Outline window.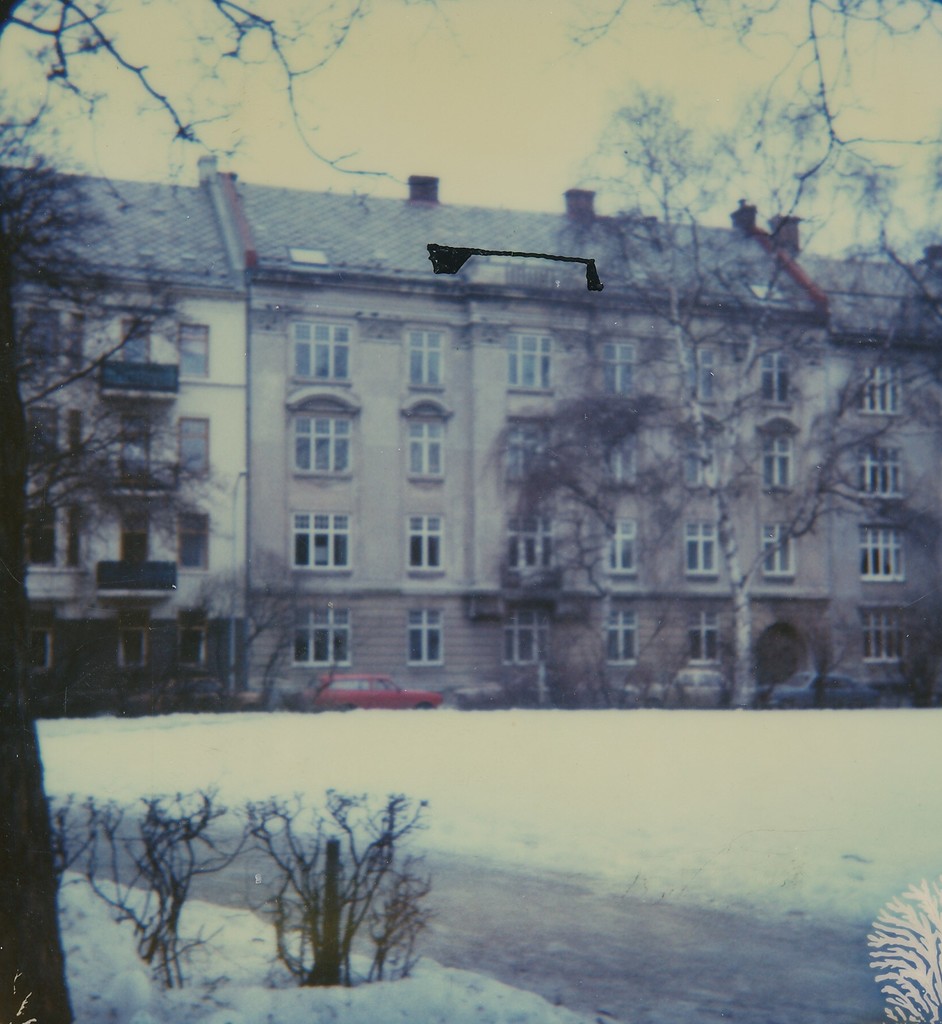
Outline: crop(759, 524, 795, 574).
